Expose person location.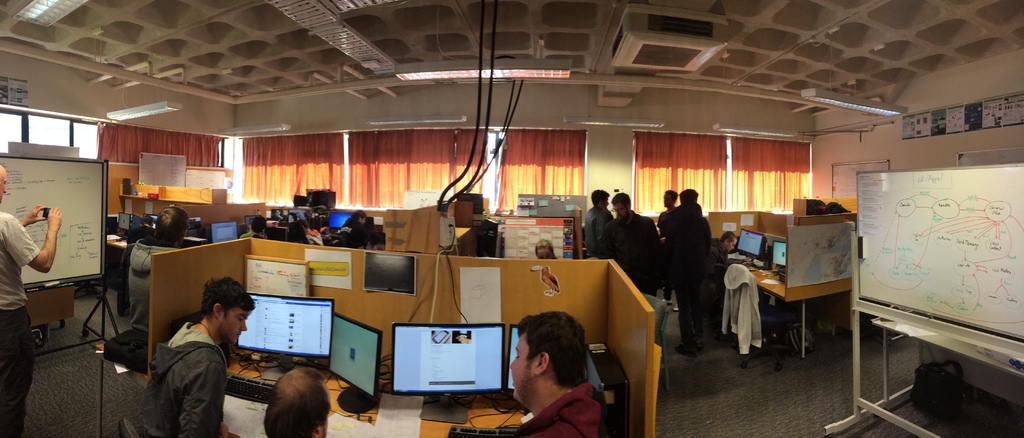
Exposed at locate(136, 313, 225, 437).
